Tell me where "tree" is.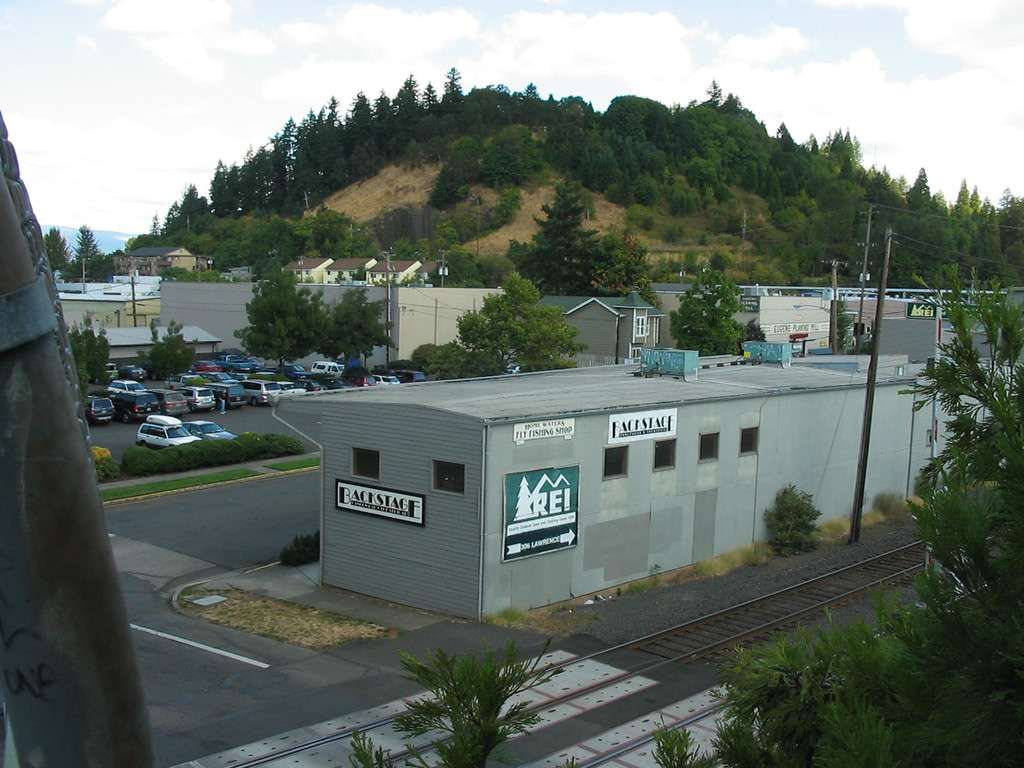
"tree" is at (404, 335, 513, 378).
